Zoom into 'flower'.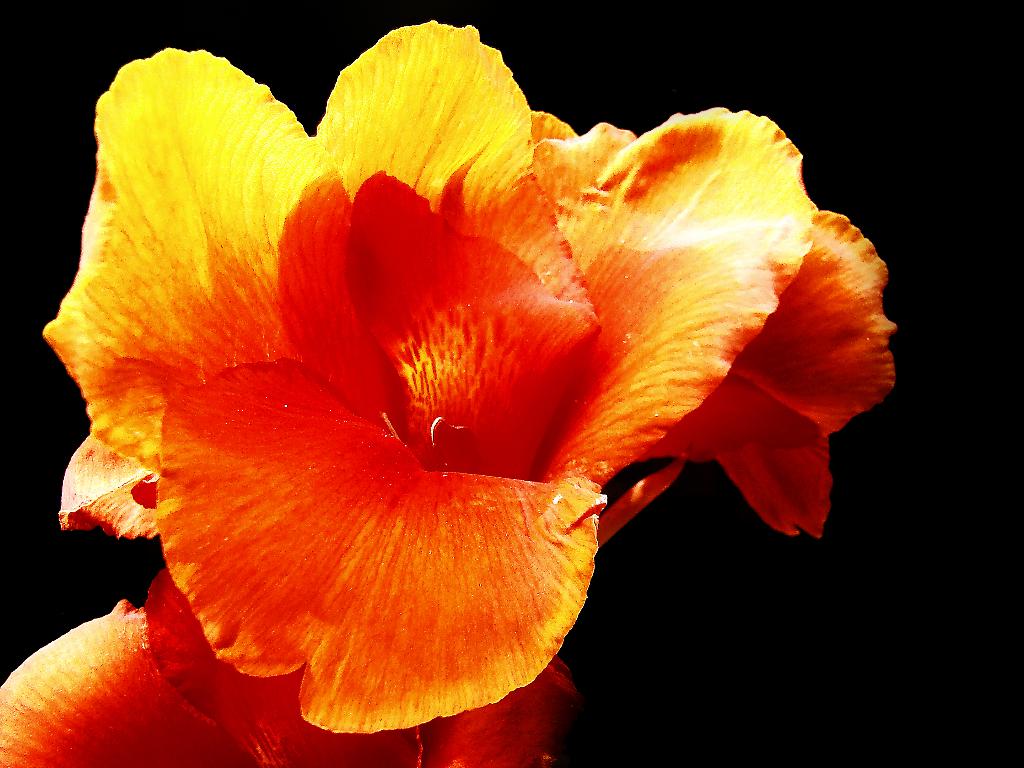
Zoom target: (left=4, top=37, right=899, bottom=717).
